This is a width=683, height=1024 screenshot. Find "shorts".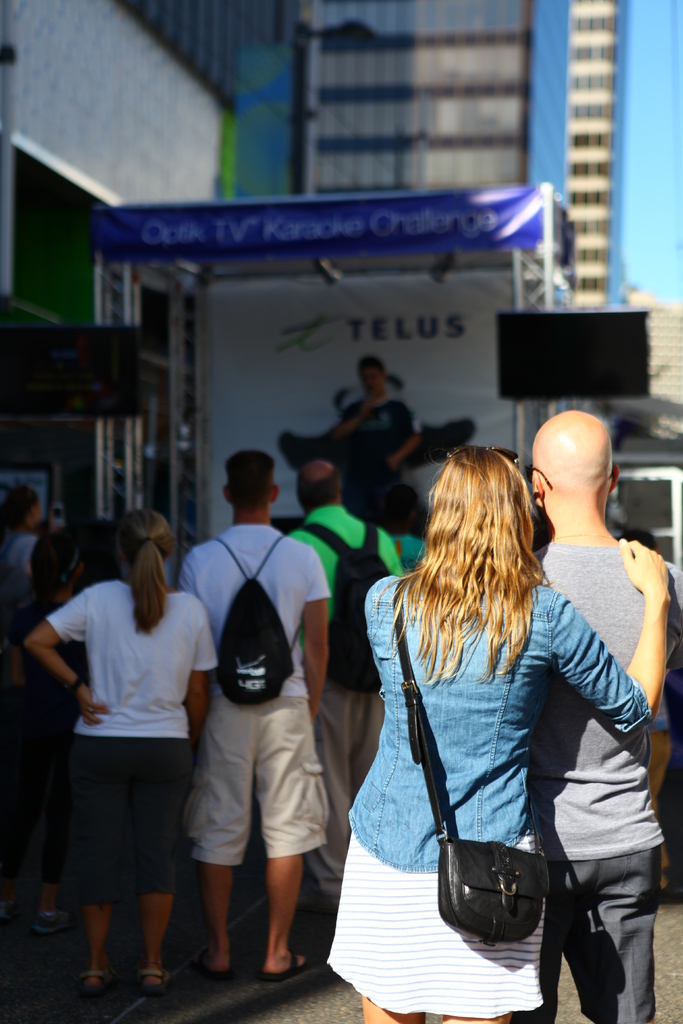
Bounding box: [x1=67, y1=760, x2=190, y2=920].
